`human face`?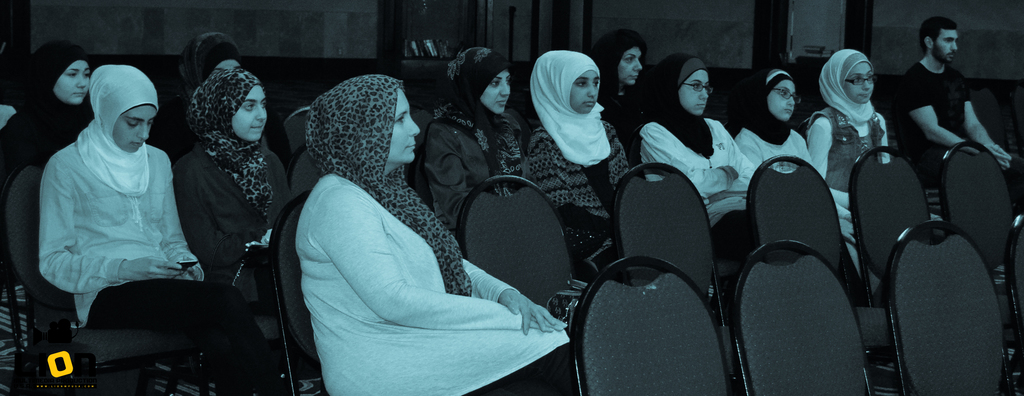
Rect(680, 70, 710, 115)
